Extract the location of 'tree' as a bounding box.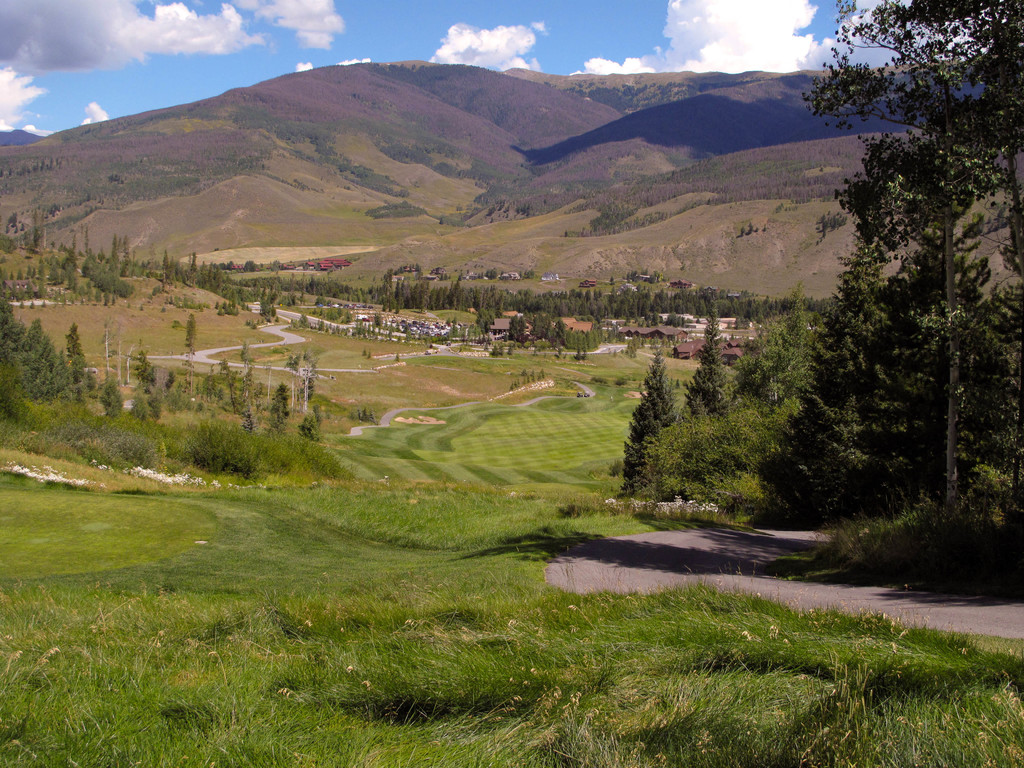
box(0, 265, 10, 278).
